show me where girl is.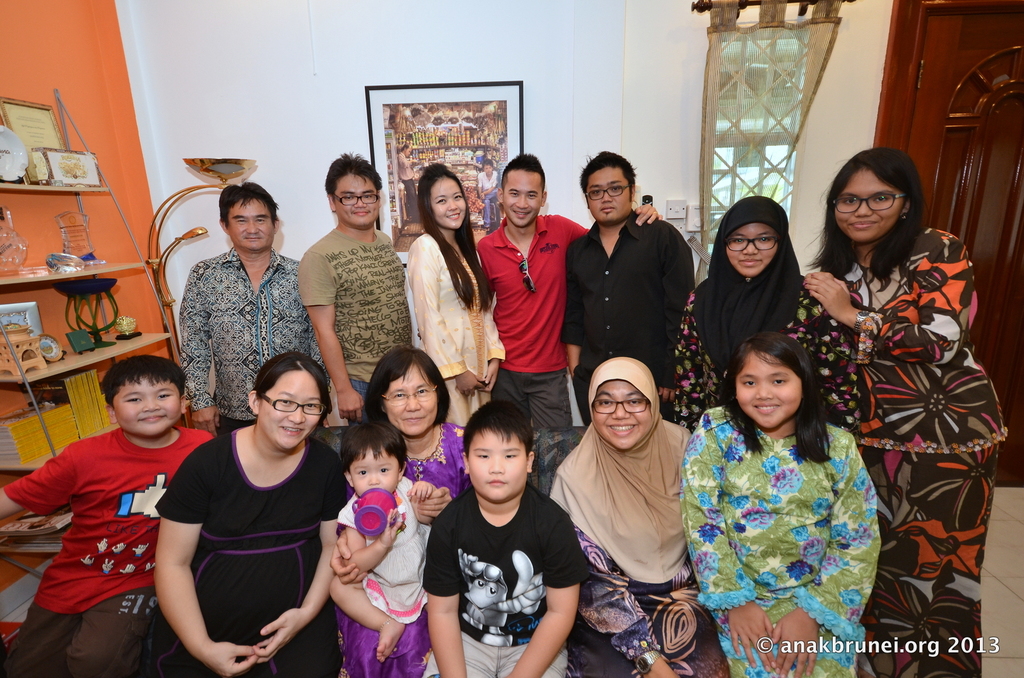
girl is at 679/331/879/674.
